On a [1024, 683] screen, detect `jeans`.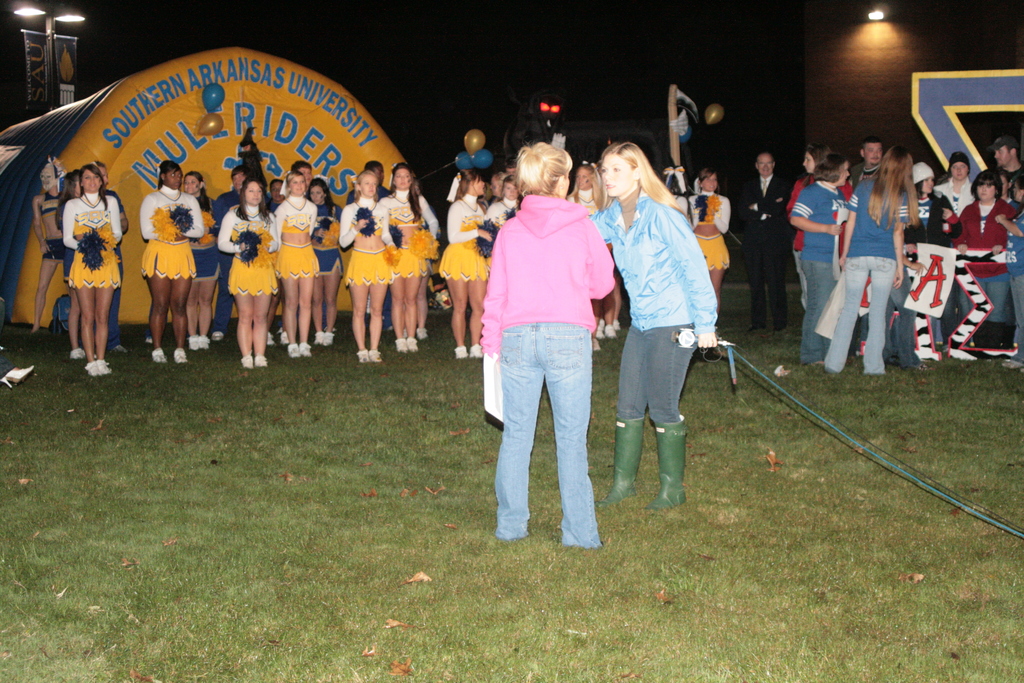
886, 267, 919, 363.
